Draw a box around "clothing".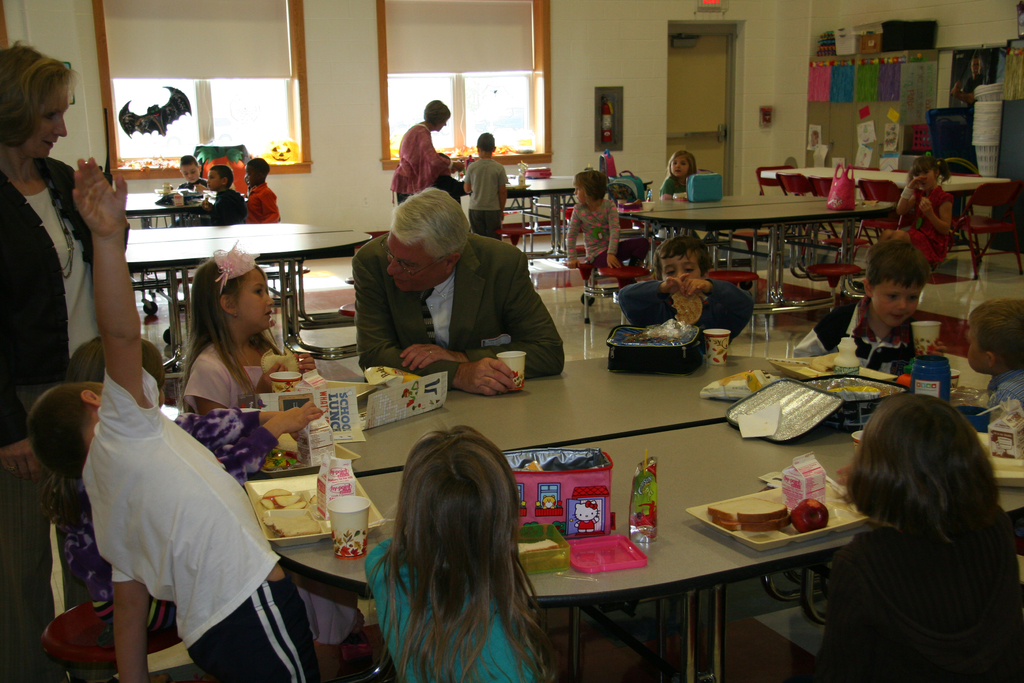
(left=82, top=365, right=323, bottom=682).
